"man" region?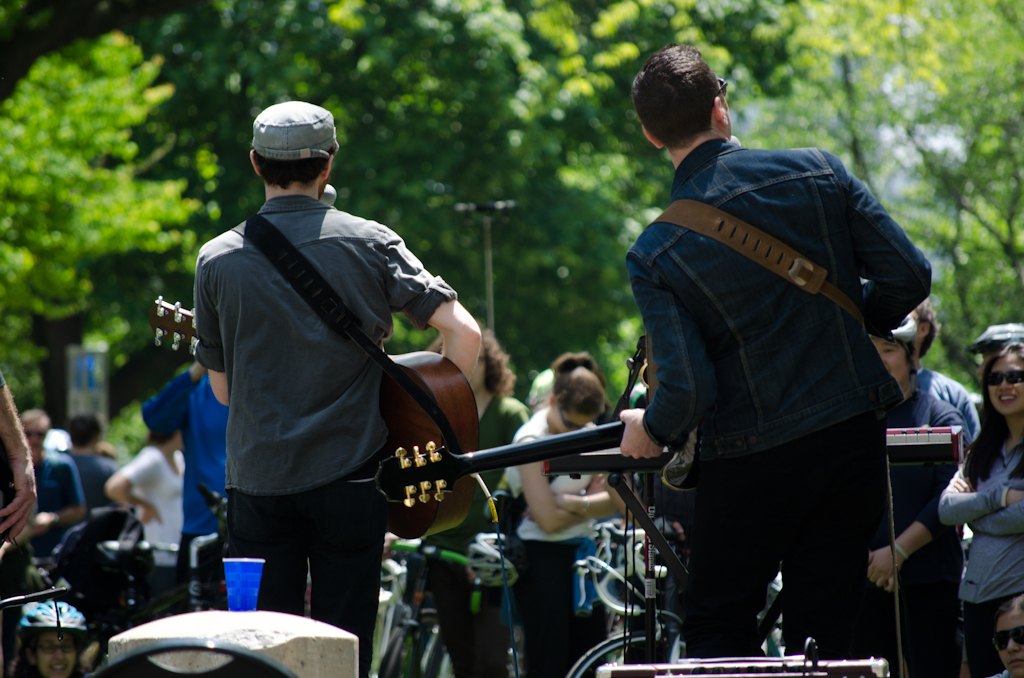
Rect(908, 296, 981, 459)
